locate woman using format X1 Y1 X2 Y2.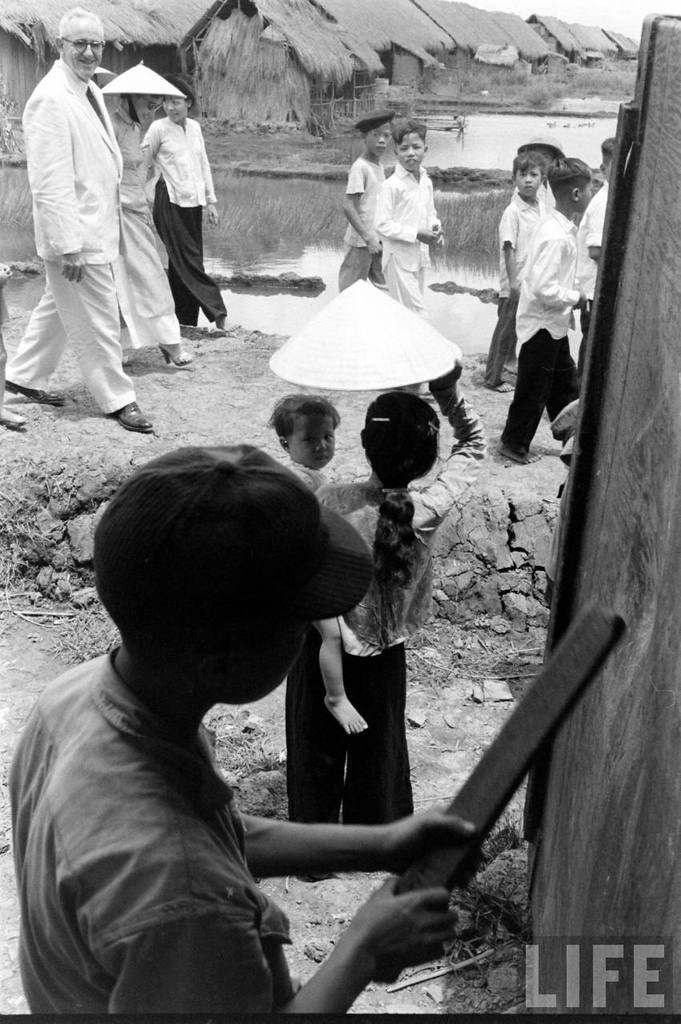
120 78 224 345.
